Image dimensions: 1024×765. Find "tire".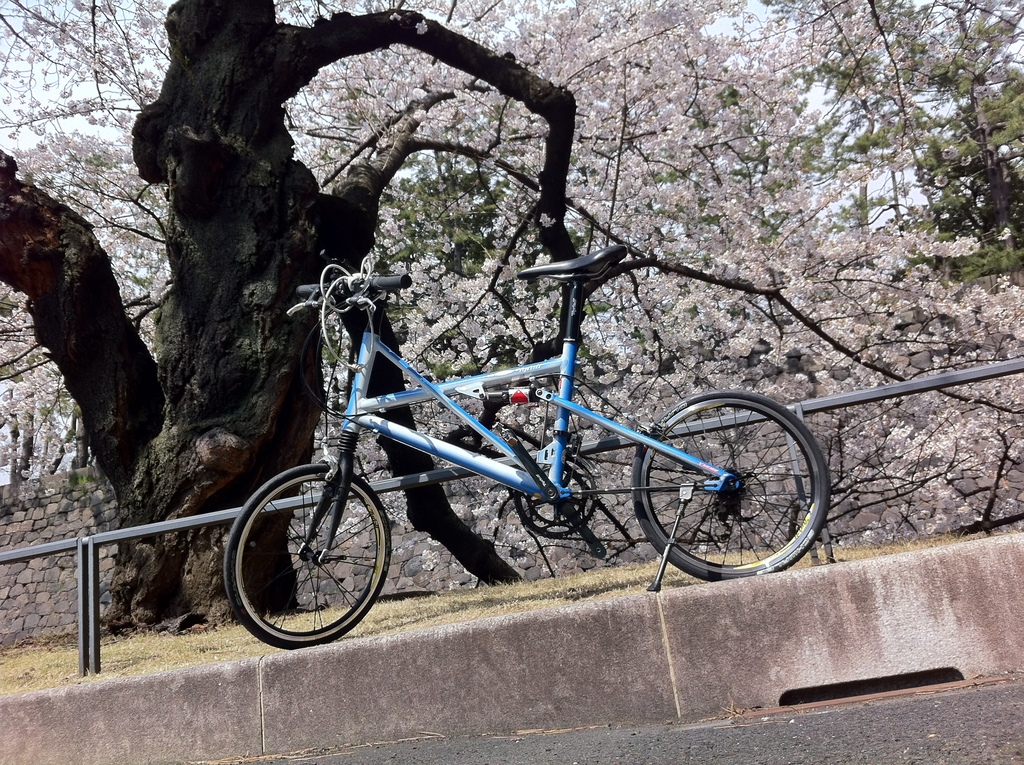
x1=213 y1=462 x2=392 y2=641.
